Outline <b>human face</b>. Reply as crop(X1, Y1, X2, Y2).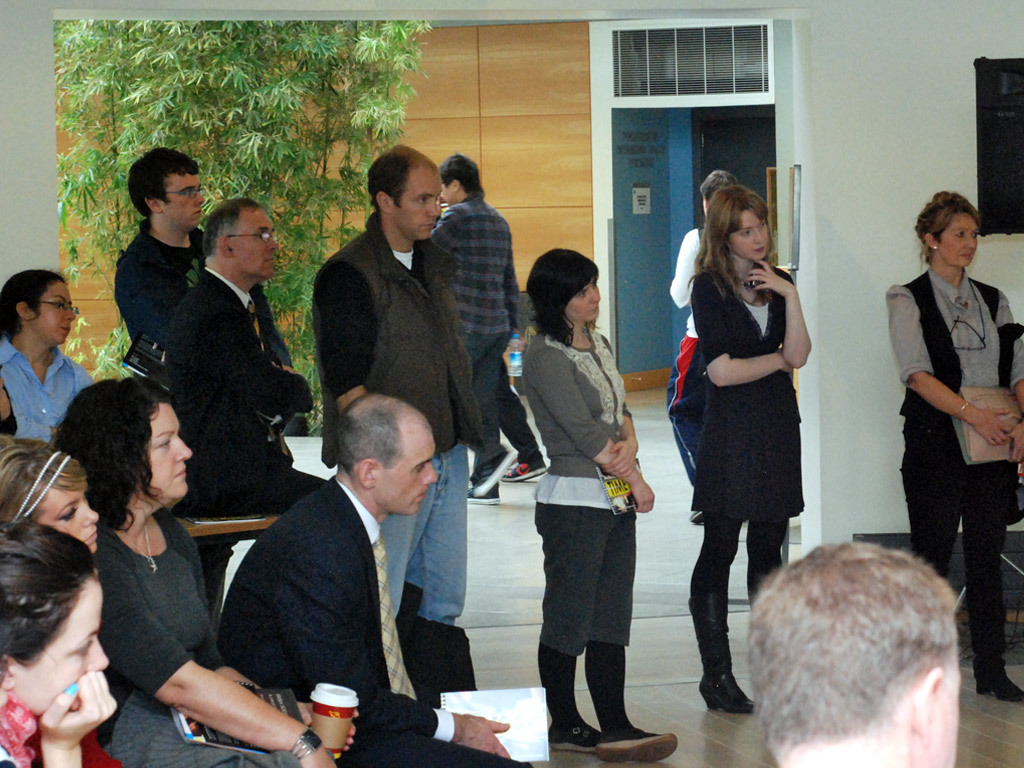
crop(37, 486, 99, 550).
